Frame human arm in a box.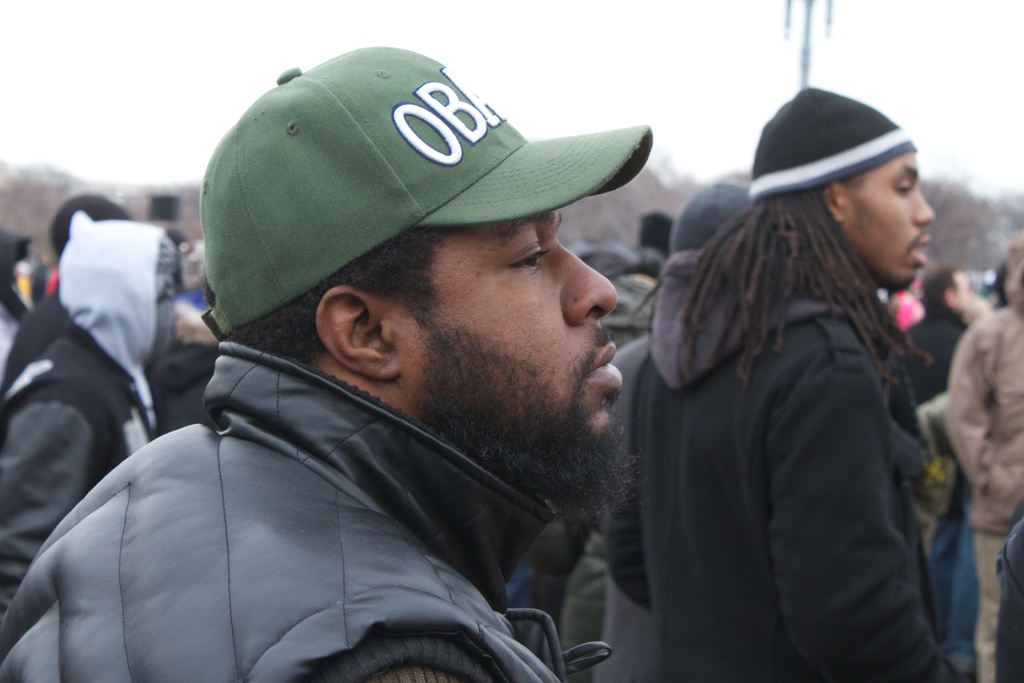
detection(942, 320, 998, 504).
